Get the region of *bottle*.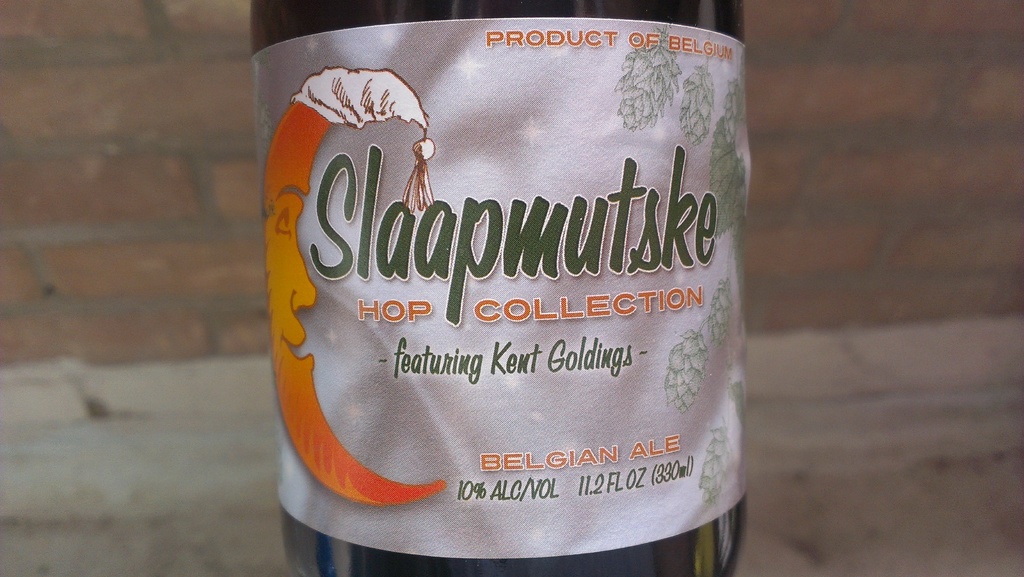
[left=236, top=0, right=751, bottom=557].
